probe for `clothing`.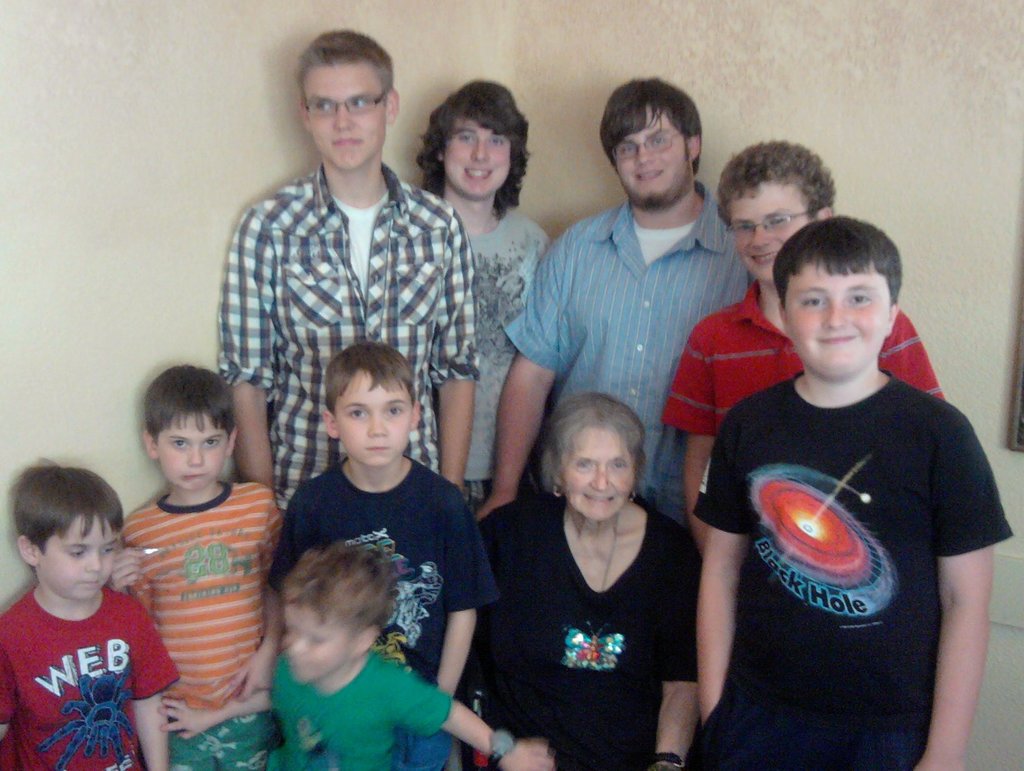
Probe result: region(94, 488, 286, 770).
